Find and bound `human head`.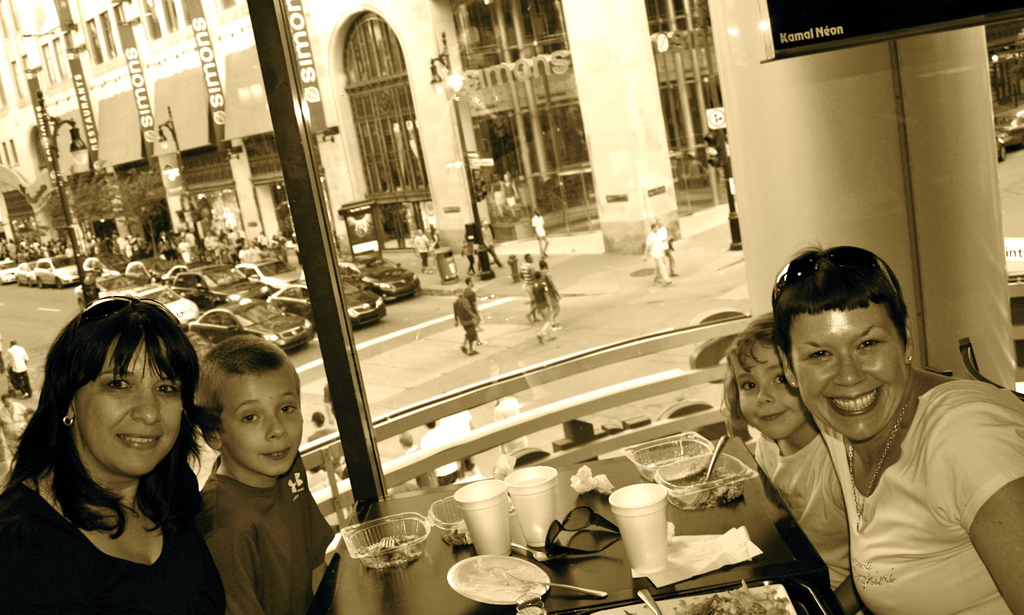
Bound: bbox(776, 244, 909, 442).
